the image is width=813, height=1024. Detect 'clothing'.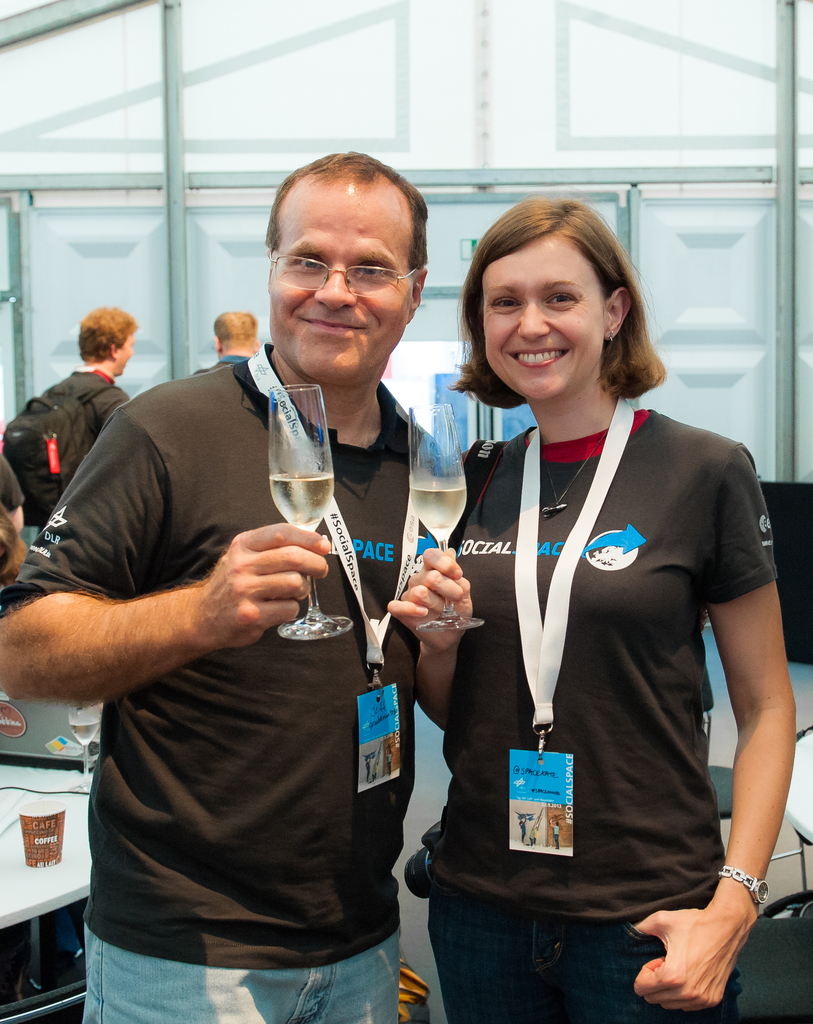
Detection: <bbox>0, 348, 467, 1023</bbox>.
